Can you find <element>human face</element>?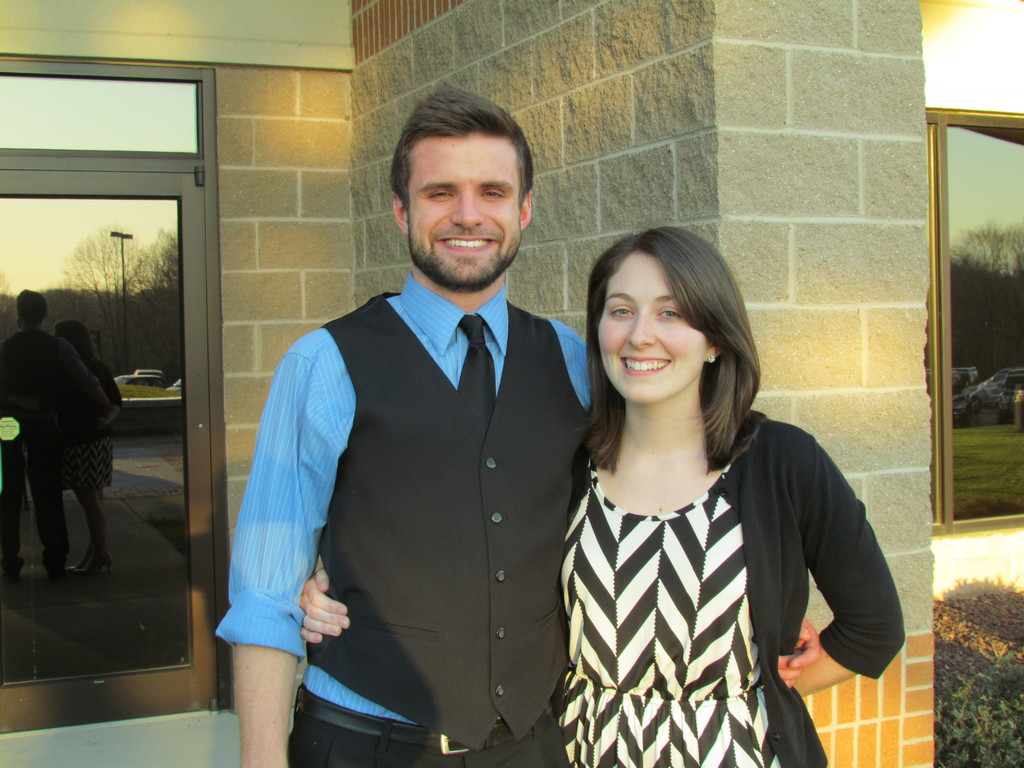
Yes, bounding box: x1=405, y1=132, x2=522, y2=289.
